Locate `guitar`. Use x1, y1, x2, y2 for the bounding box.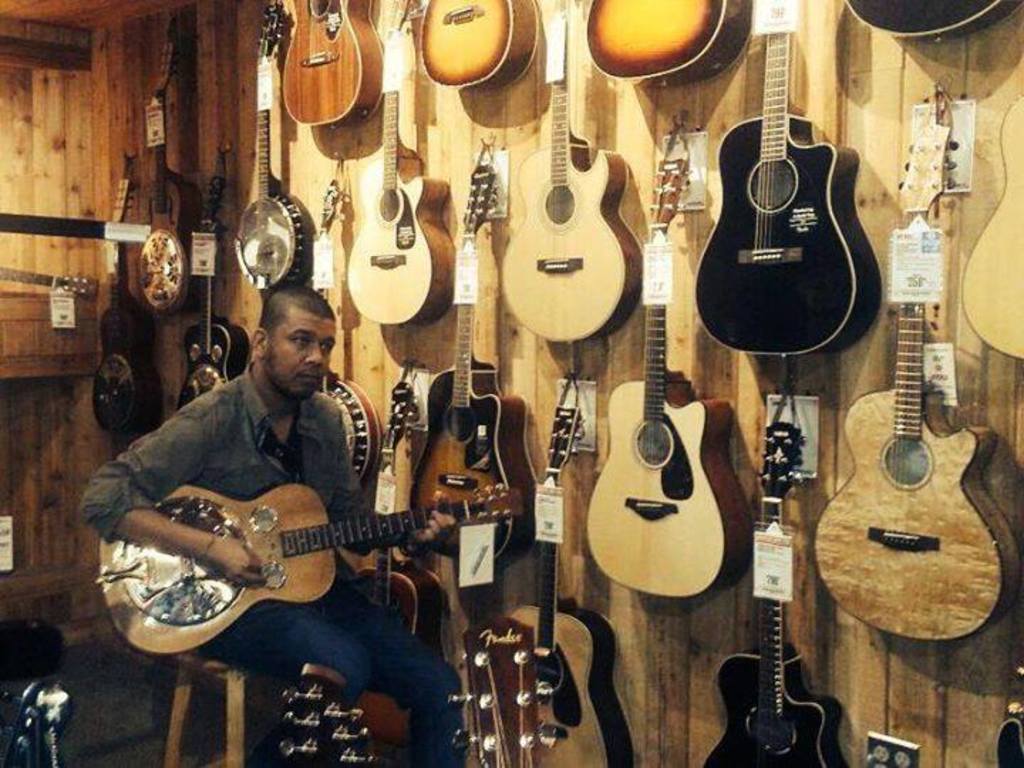
223, 0, 306, 306.
